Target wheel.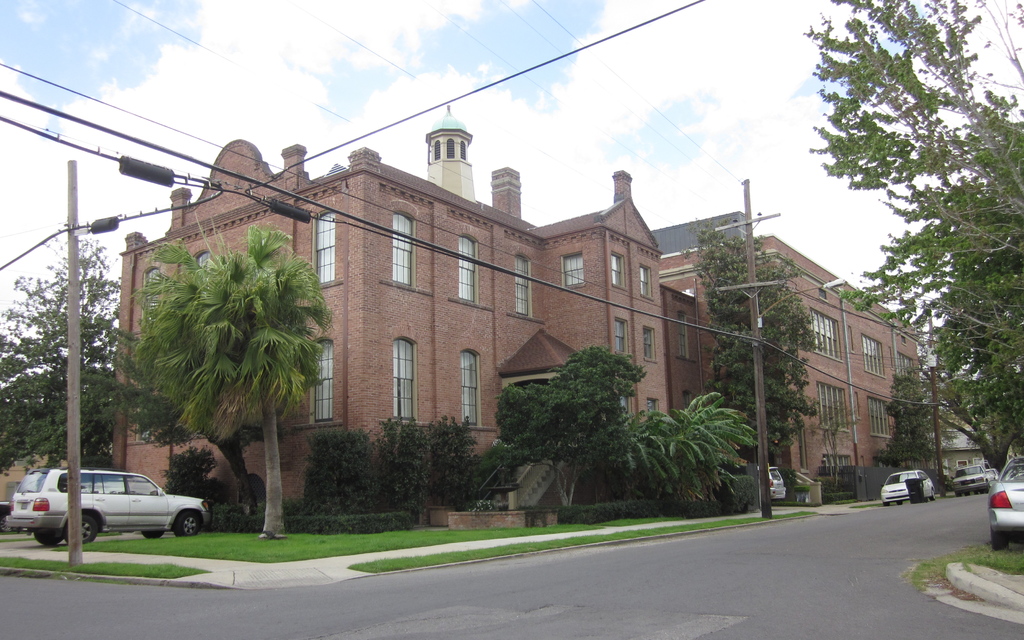
Target region: <bbox>143, 531, 163, 541</bbox>.
